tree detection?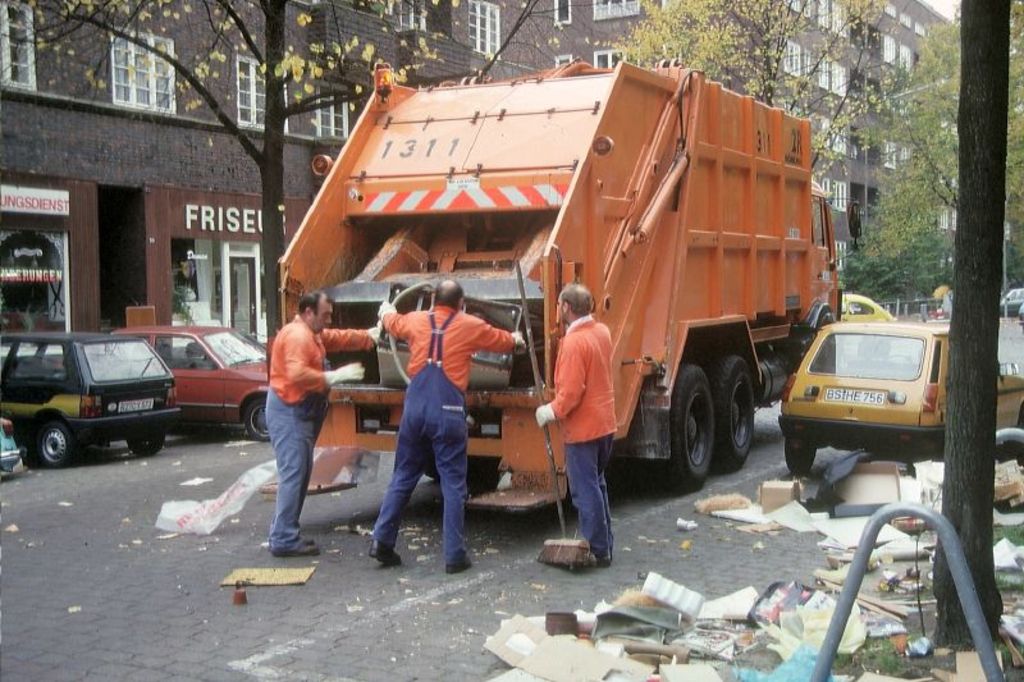
locate(856, 179, 947, 238)
